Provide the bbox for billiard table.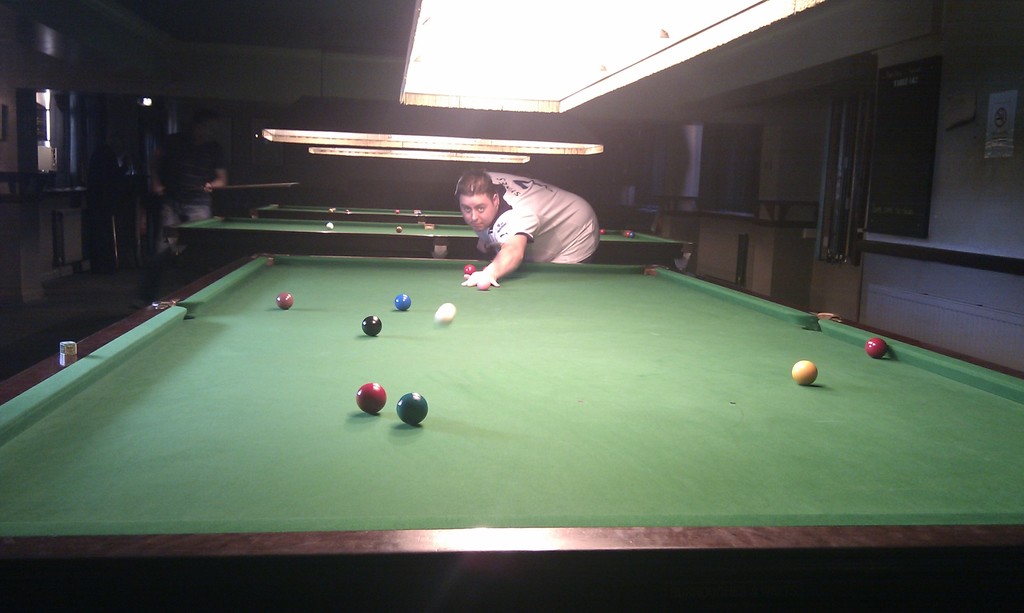
detection(246, 198, 472, 222).
